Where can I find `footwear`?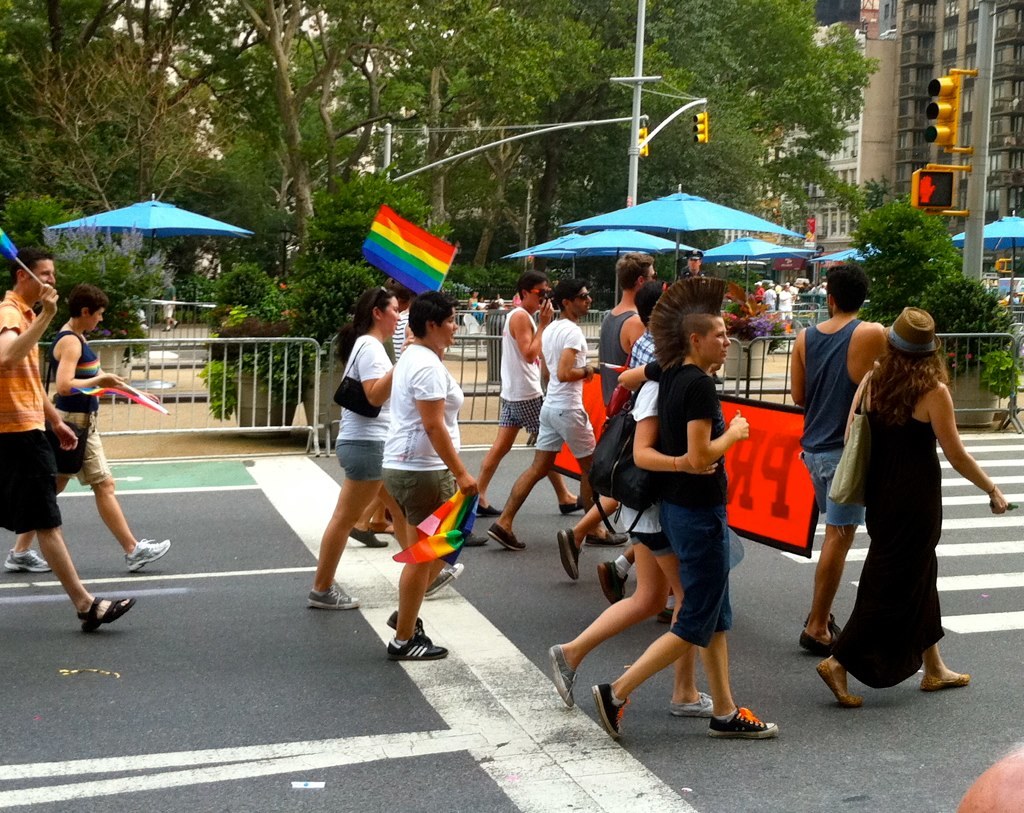
You can find it at <region>548, 645, 577, 706</region>.
